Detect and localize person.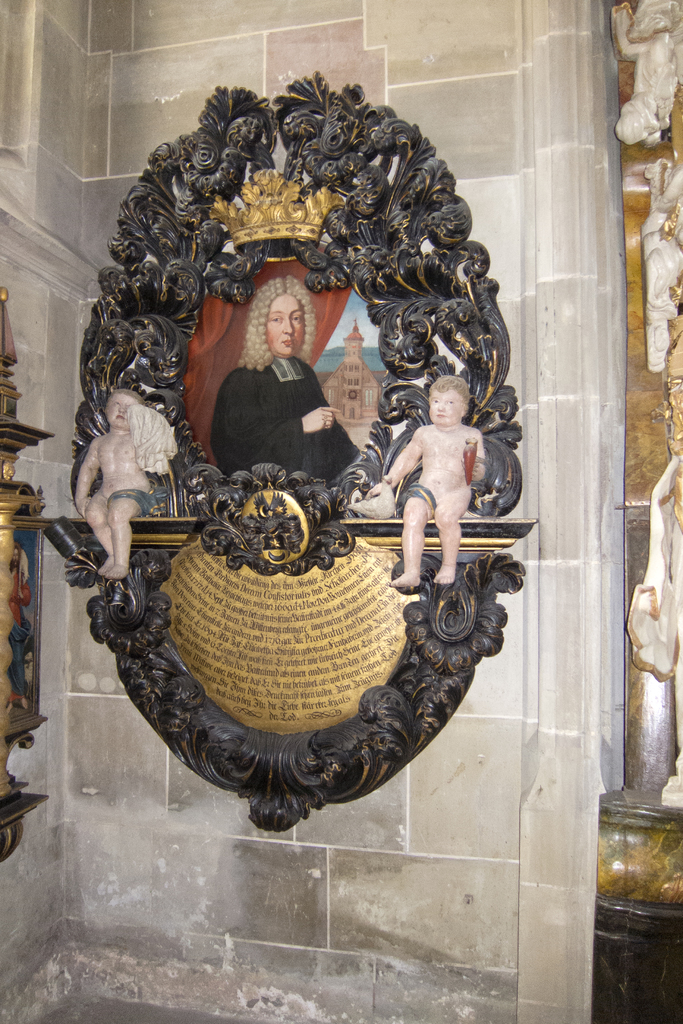
Localized at <box>72,390,154,579</box>.
